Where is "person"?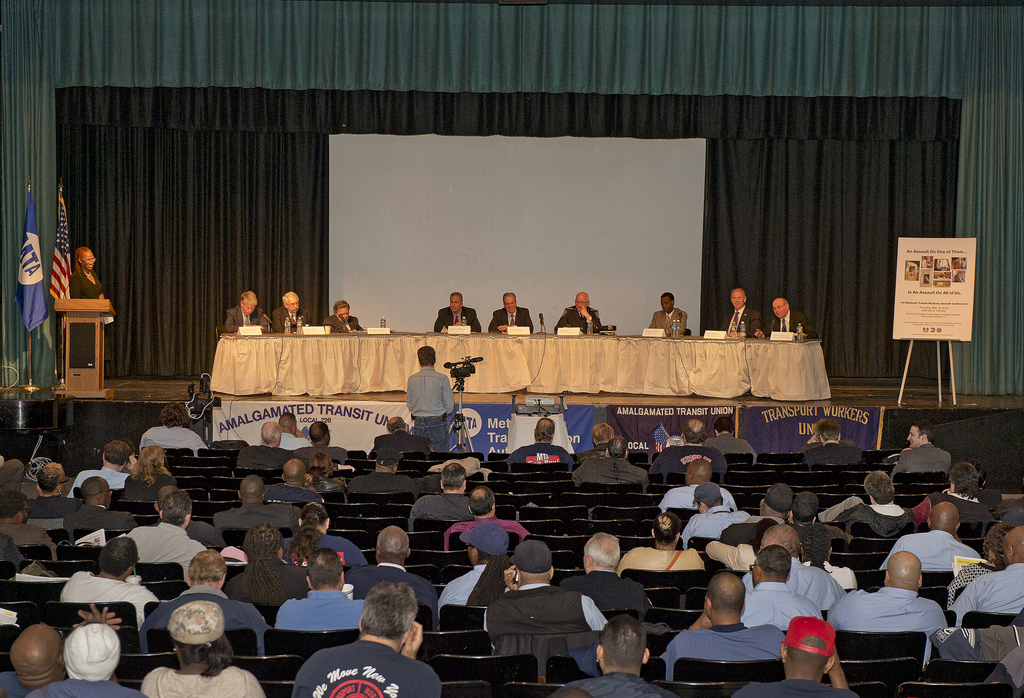
x1=209 y1=469 x2=310 y2=533.
